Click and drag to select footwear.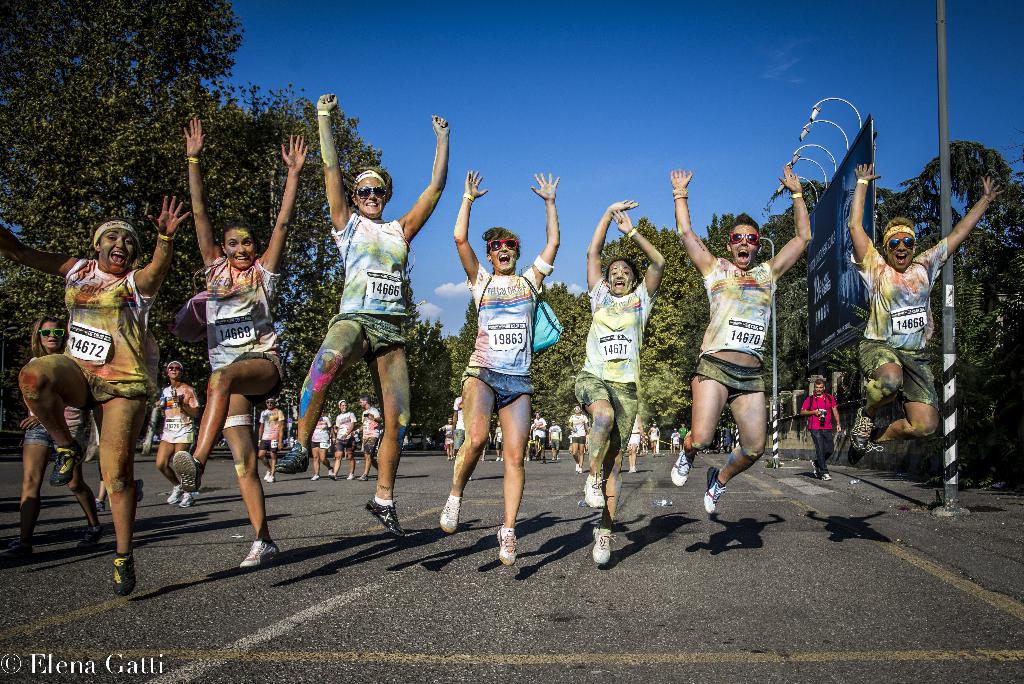
Selection: 47, 438, 83, 485.
